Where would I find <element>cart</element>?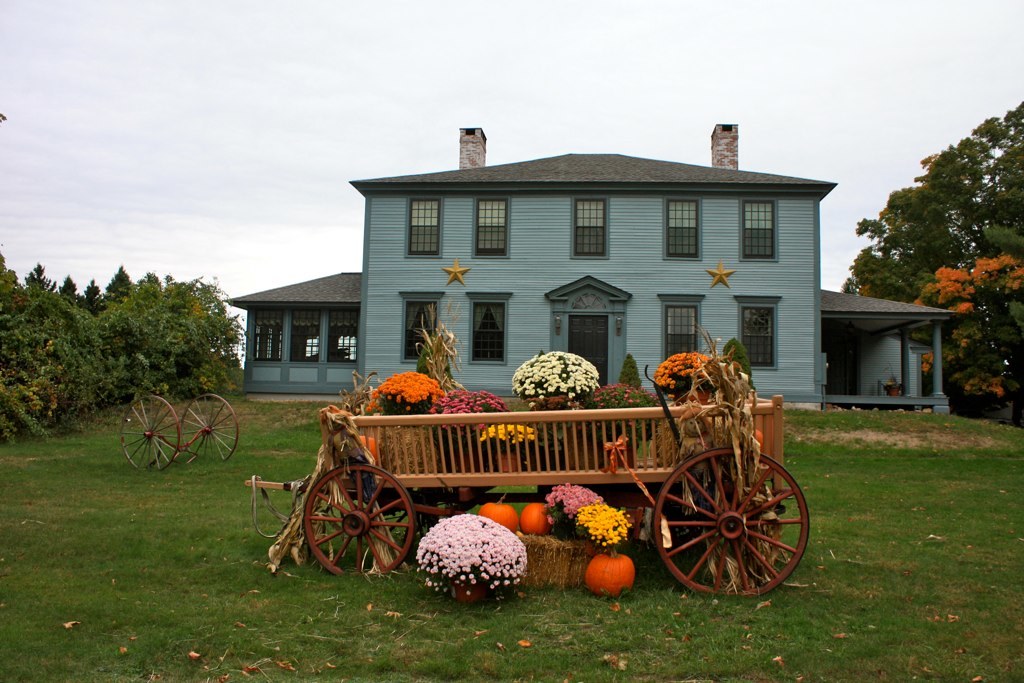
At bbox(243, 386, 811, 599).
